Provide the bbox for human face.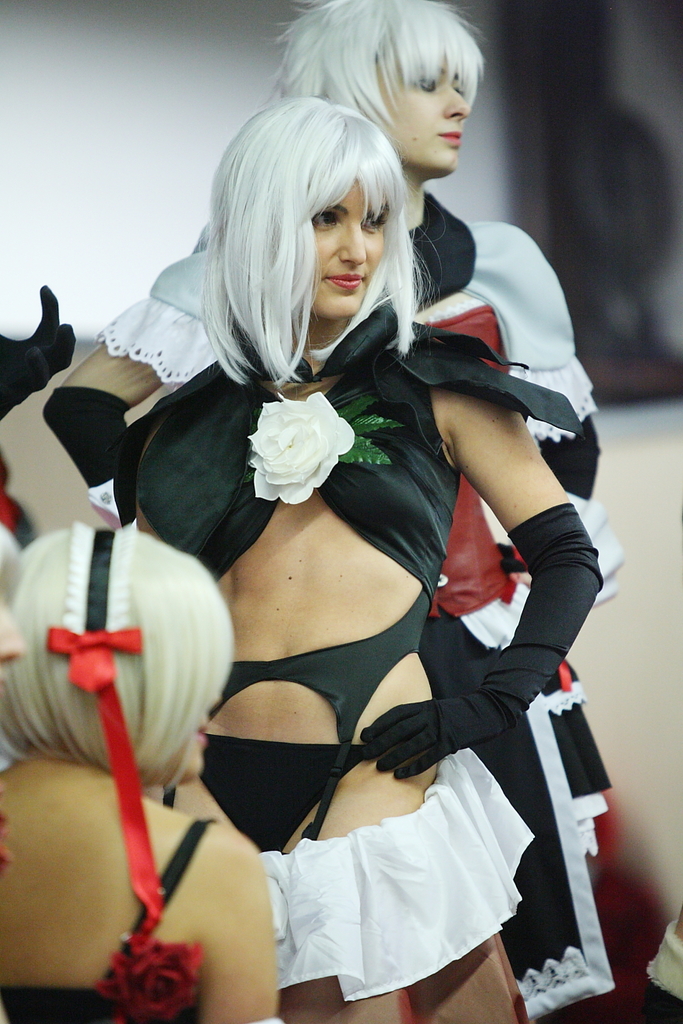
{"left": 358, "top": 56, "right": 477, "bottom": 170}.
